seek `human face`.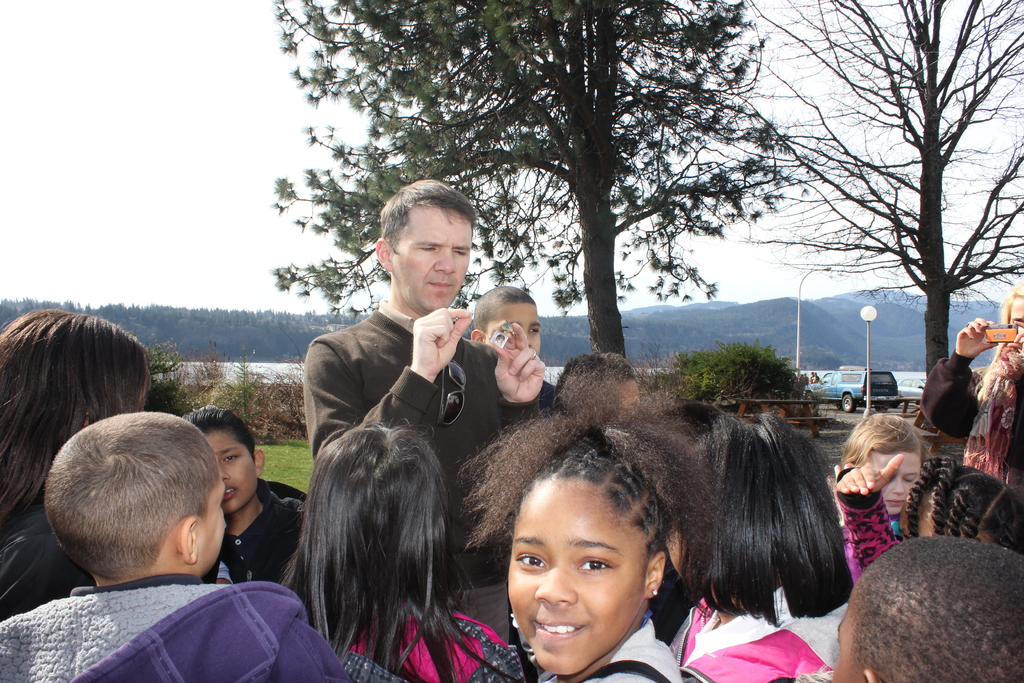
region(204, 429, 253, 513).
